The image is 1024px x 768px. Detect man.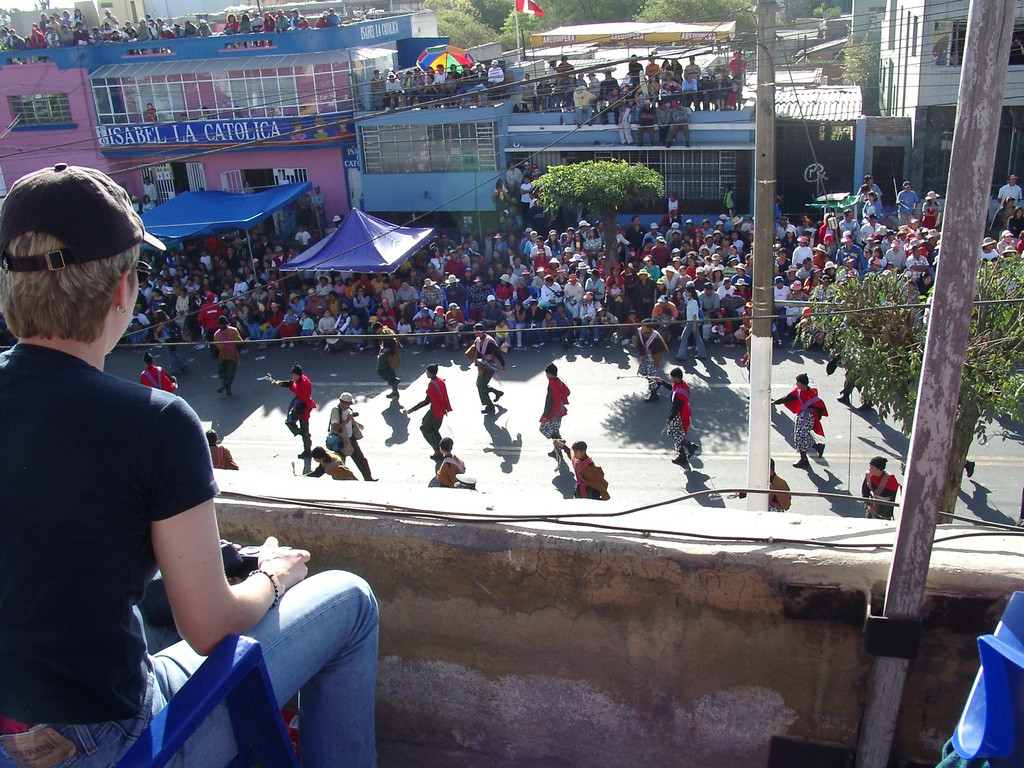
Detection: Rect(650, 367, 701, 463).
